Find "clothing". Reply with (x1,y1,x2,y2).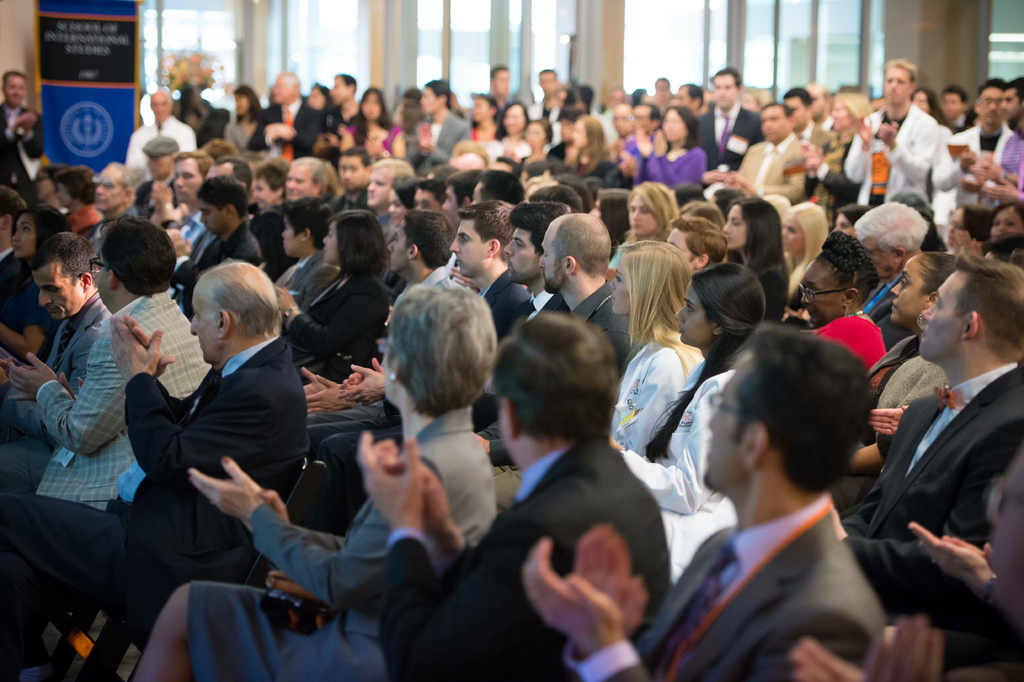
(0,103,44,188).
